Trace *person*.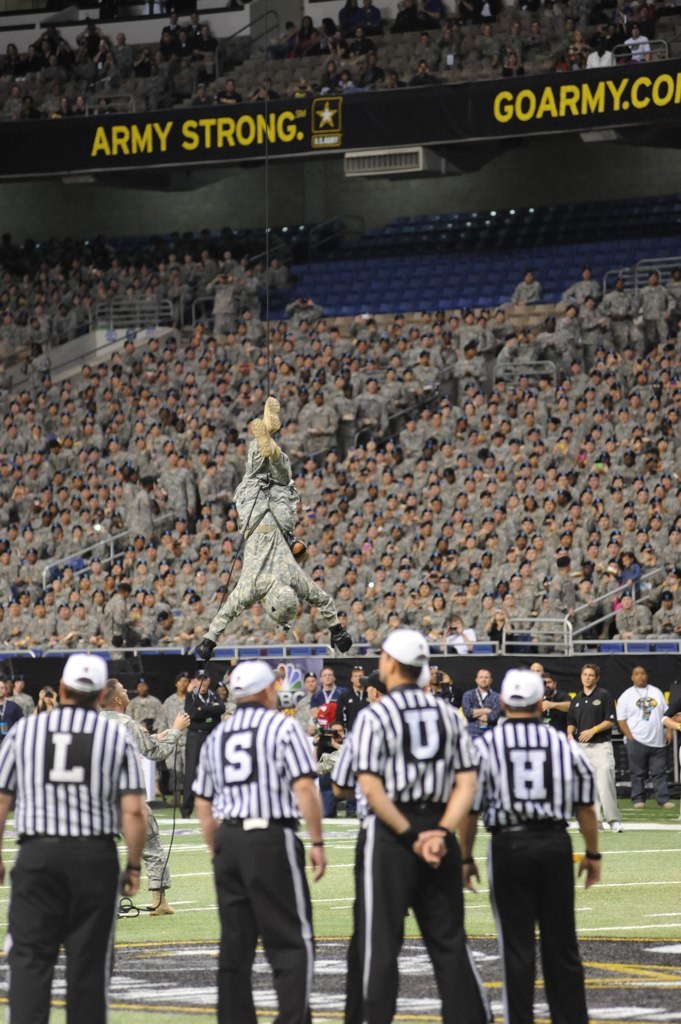
Traced to (581, 292, 618, 354).
